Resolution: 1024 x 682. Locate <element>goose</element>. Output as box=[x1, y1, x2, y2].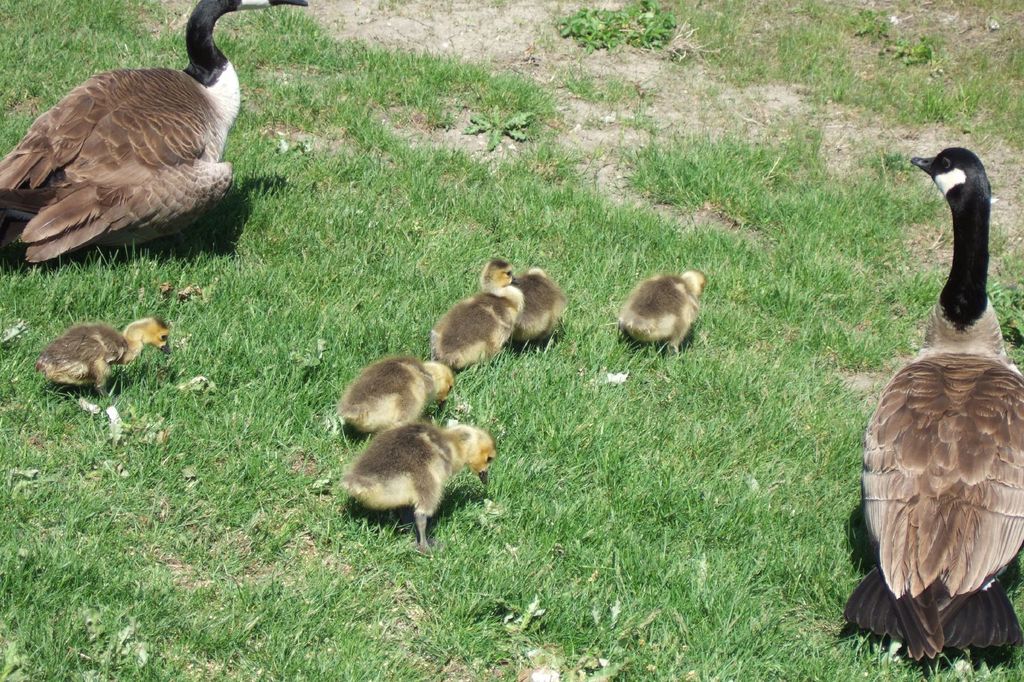
box=[335, 361, 455, 435].
